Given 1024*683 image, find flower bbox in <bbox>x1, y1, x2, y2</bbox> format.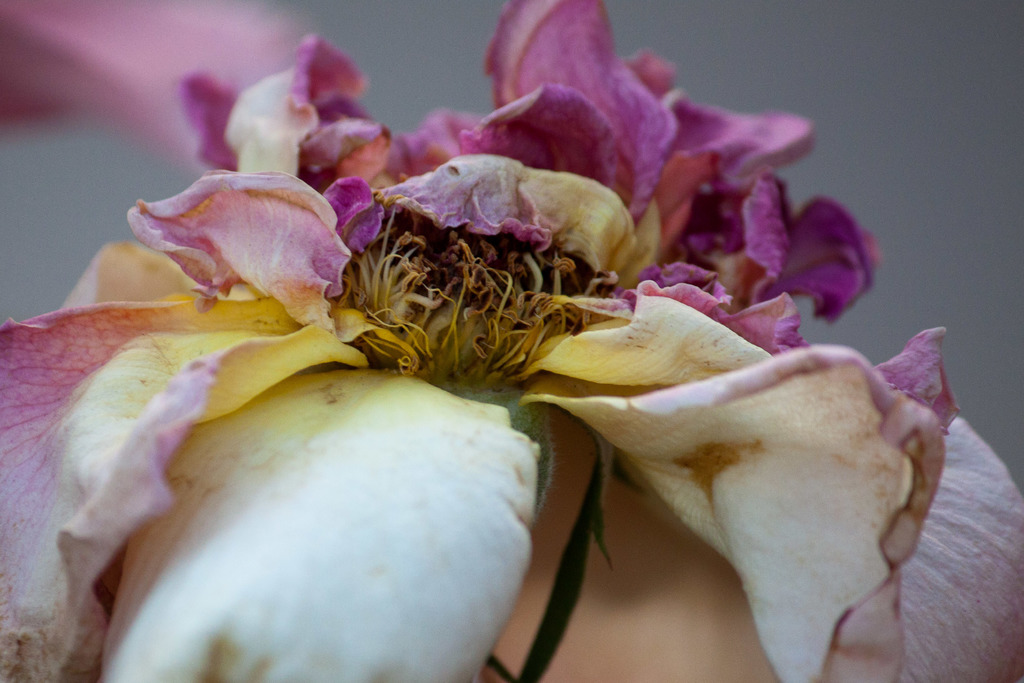
<bbox>18, 50, 964, 650</bbox>.
